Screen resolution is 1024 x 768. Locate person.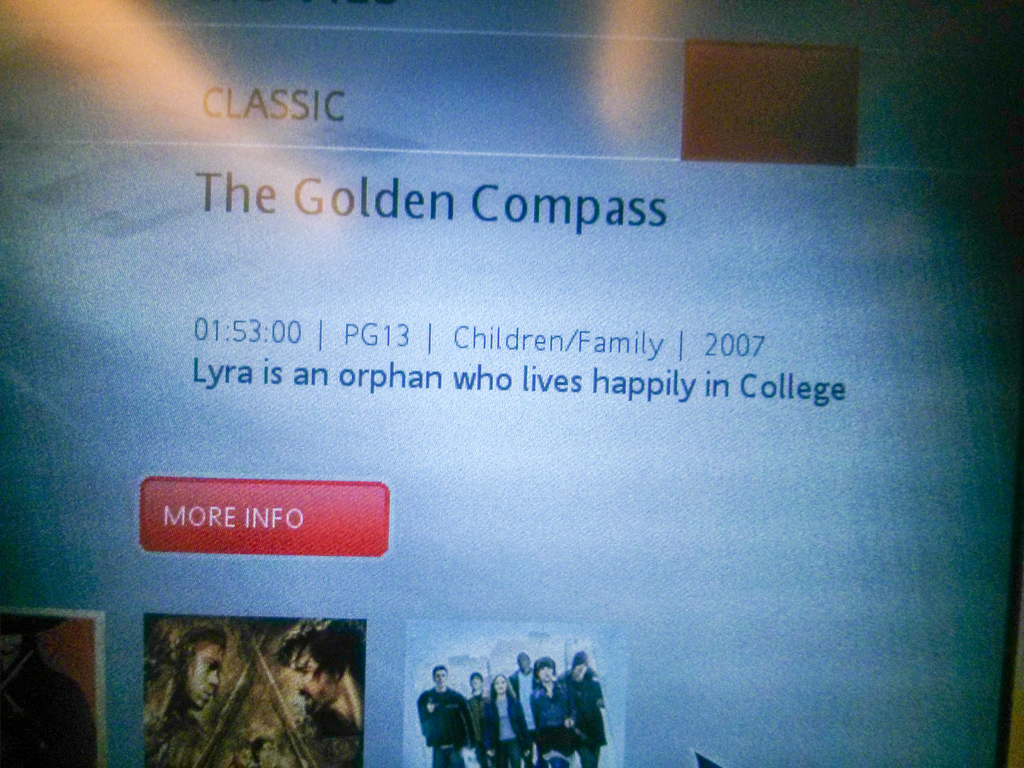
box=[563, 648, 609, 767].
